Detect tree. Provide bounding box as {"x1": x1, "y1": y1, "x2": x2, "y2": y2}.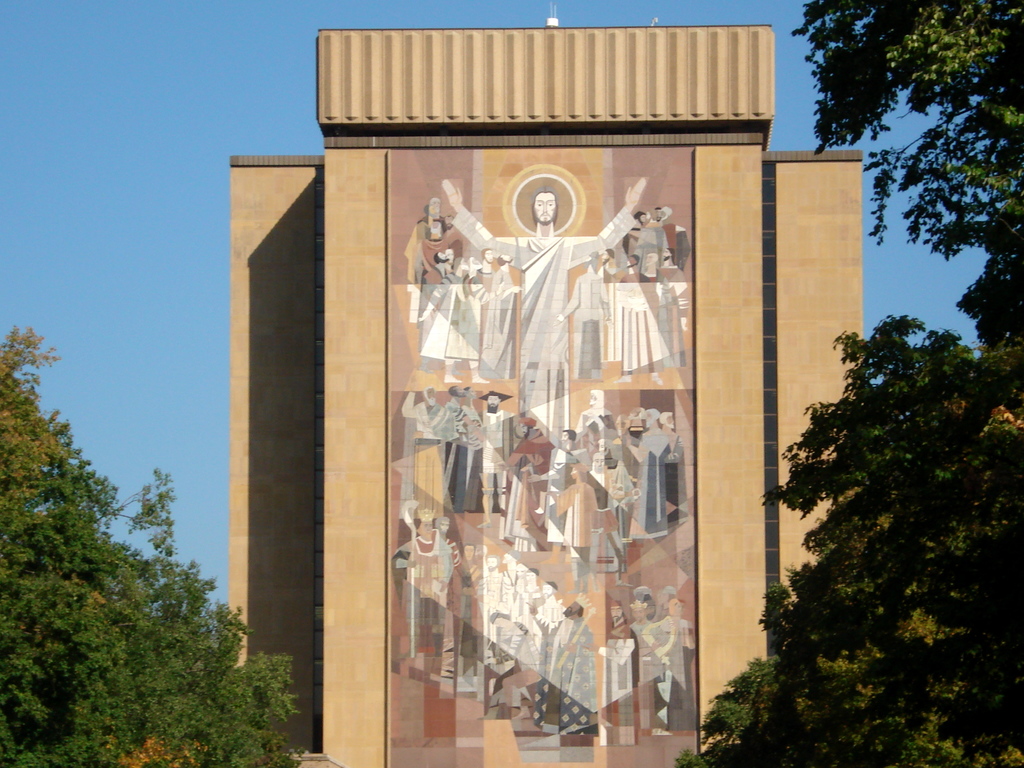
{"x1": 784, "y1": 0, "x2": 1023, "y2": 341}.
